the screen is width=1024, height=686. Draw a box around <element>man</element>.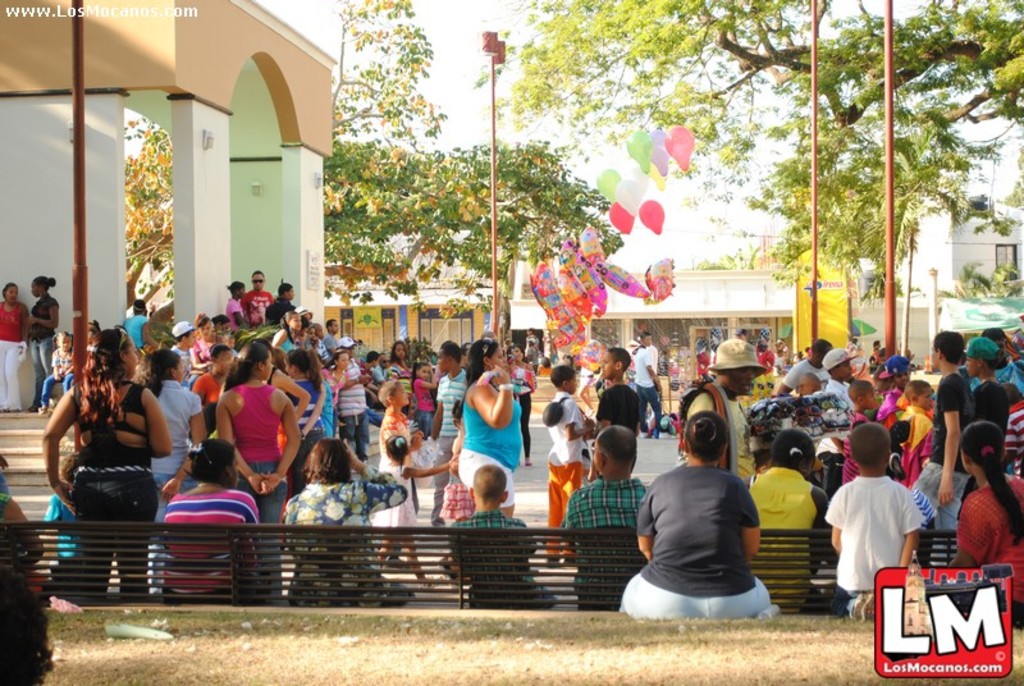
(681, 330, 753, 472).
